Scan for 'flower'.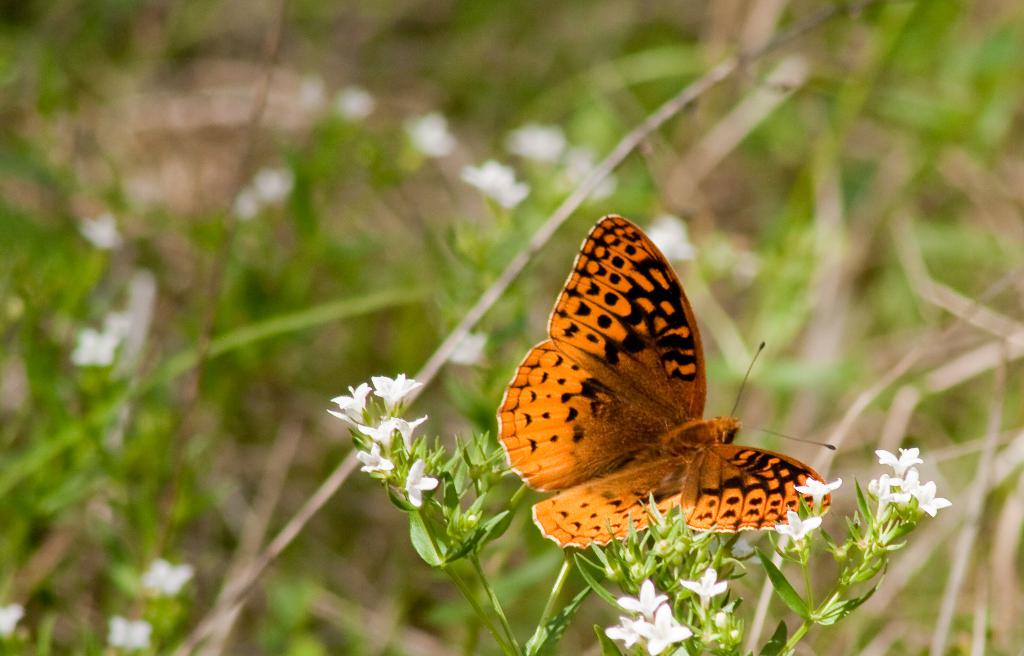
Scan result: locate(773, 509, 823, 539).
